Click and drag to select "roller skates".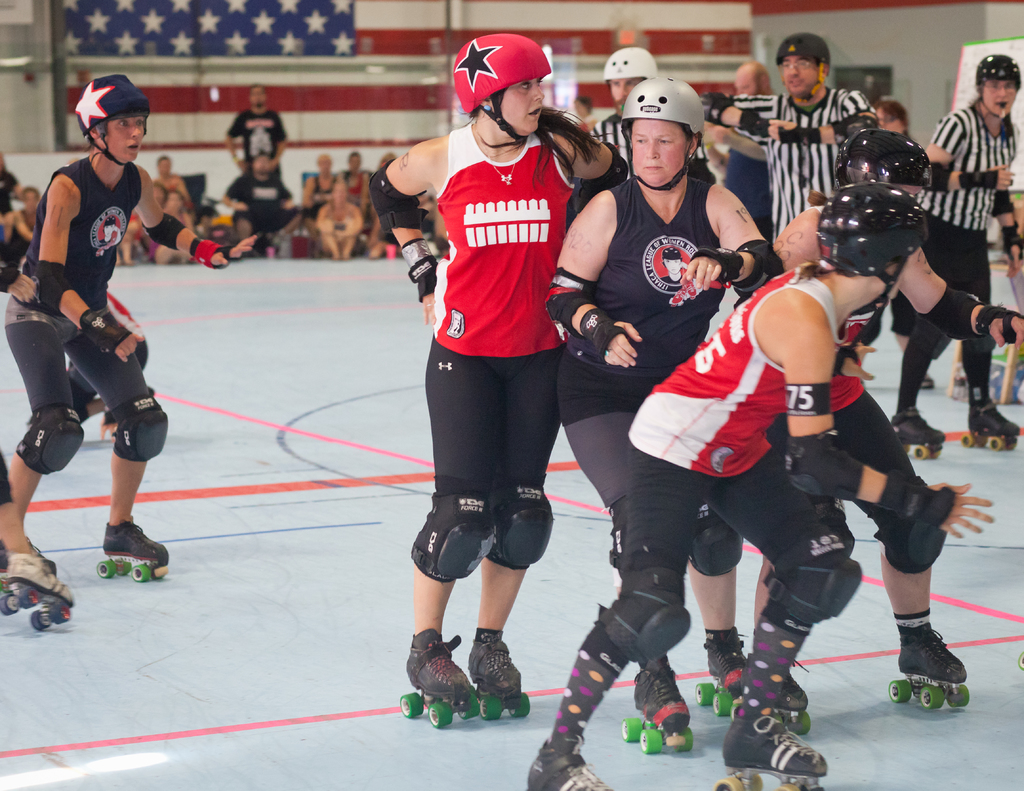
Selection: 694/628/749/710.
